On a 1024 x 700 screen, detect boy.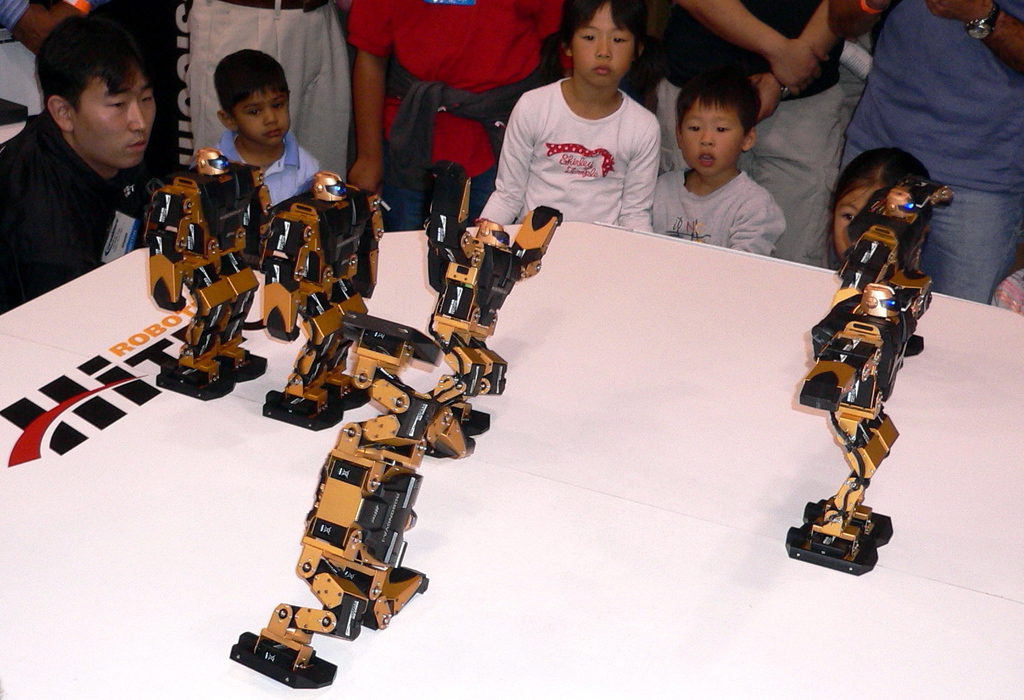
[x1=477, y1=0, x2=662, y2=236].
